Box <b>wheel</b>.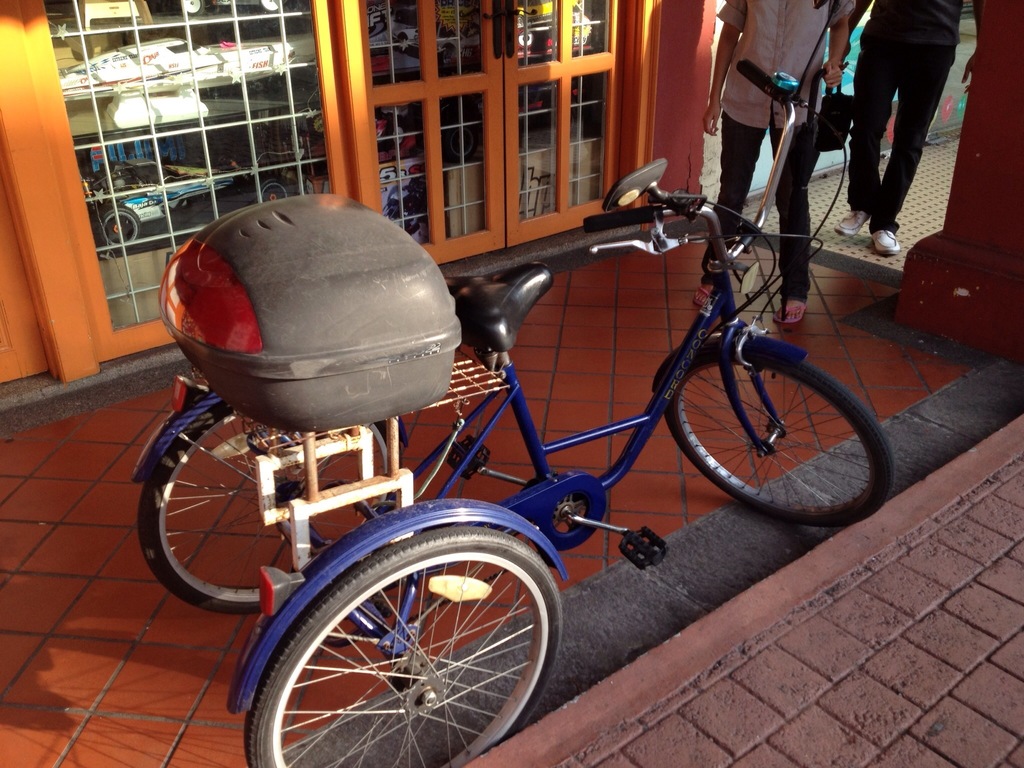
663 363 893 524.
